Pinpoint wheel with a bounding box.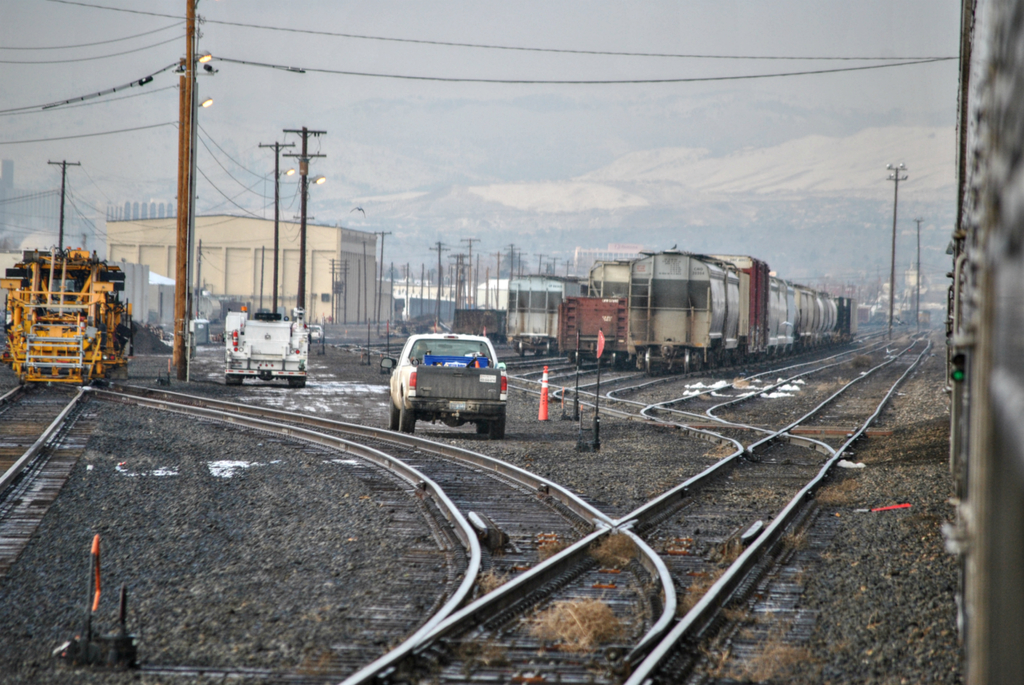
<box>492,405,505,441</box>.
